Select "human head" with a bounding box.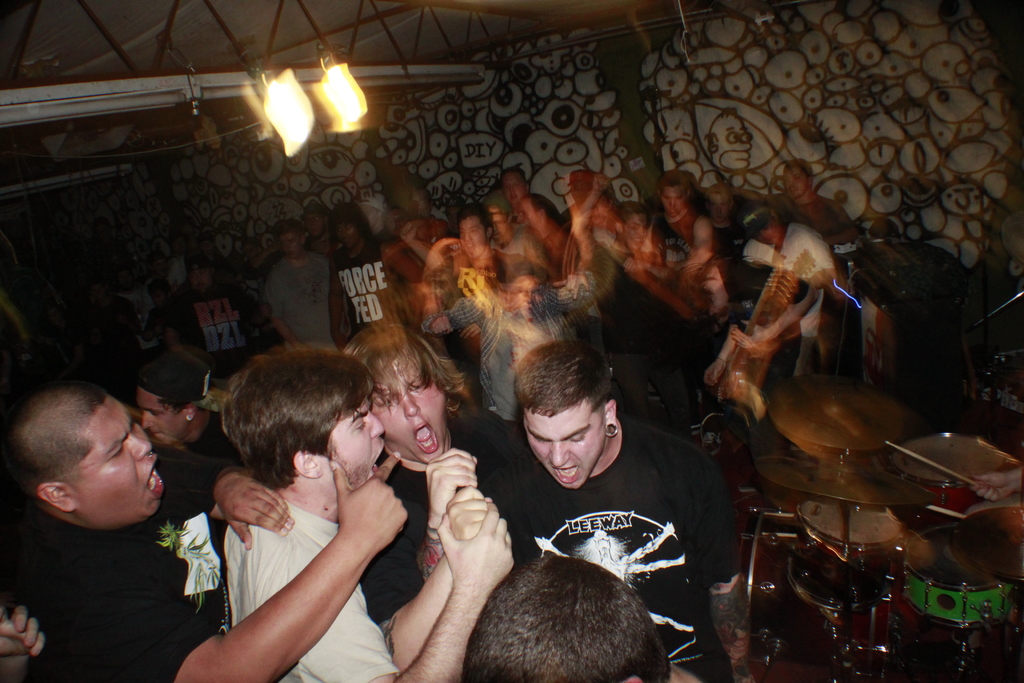
<bbox>511, 339, 617, 490</bbox>.
